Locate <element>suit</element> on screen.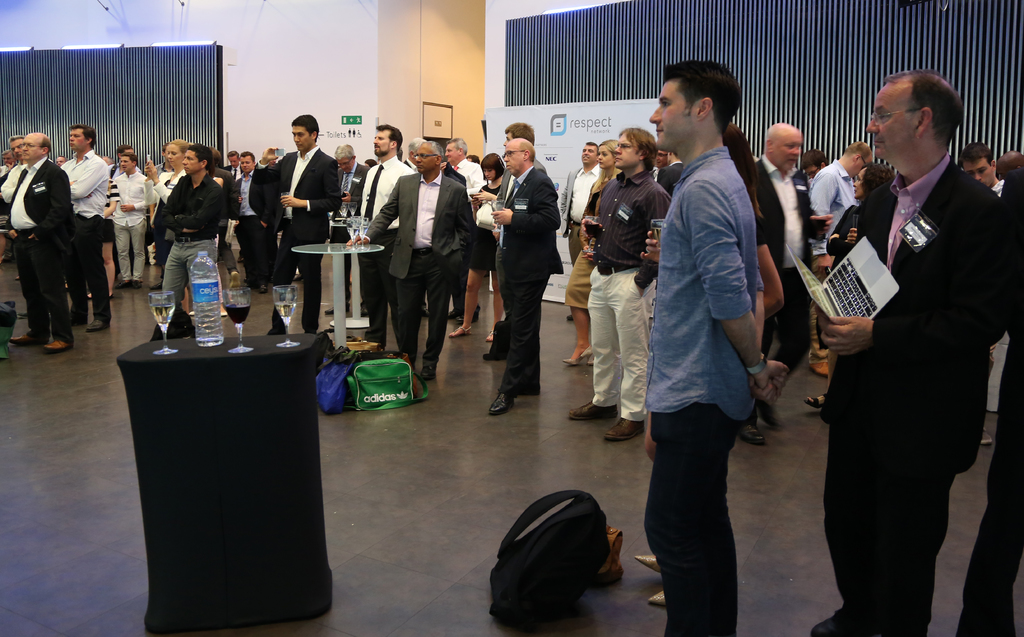
On screen at 371,167,476,373.
